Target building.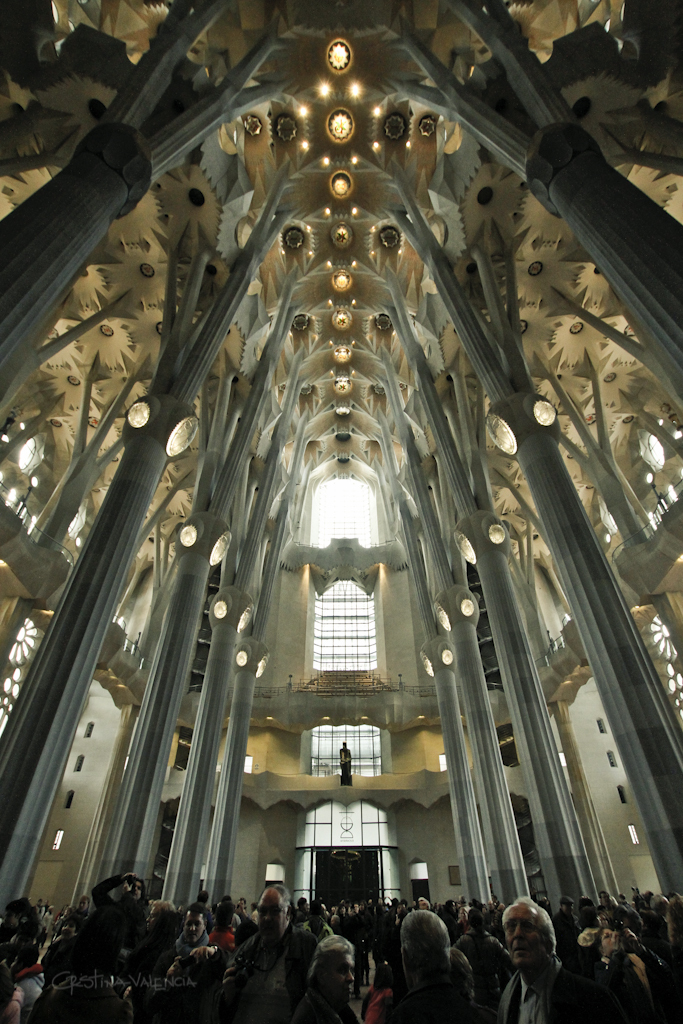
Target region: x1=0 y1=0 x2=682 y2=1023.
